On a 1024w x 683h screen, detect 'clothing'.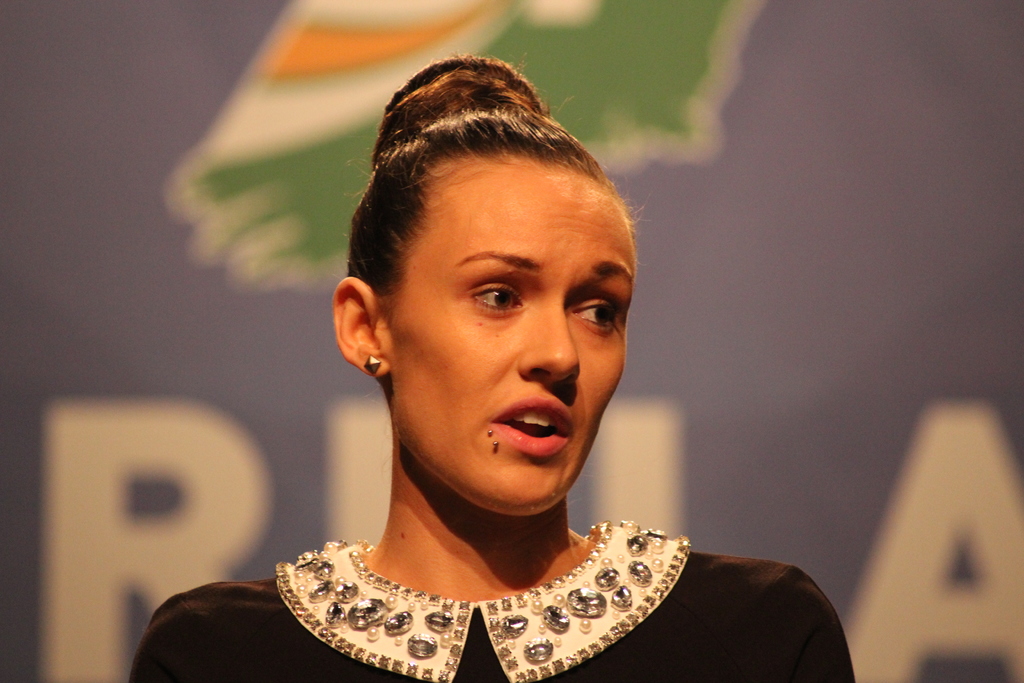
left=131, top=557, right=854, bottom=682.
